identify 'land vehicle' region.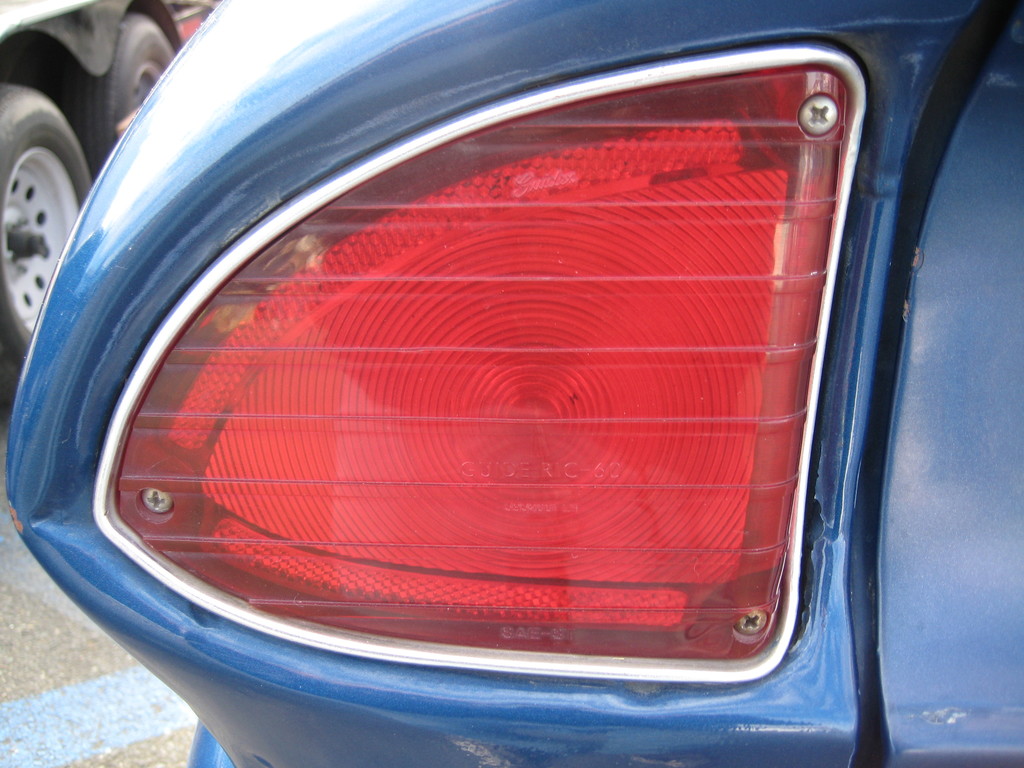
Region: bbox=(3, 0, 186, 408).
